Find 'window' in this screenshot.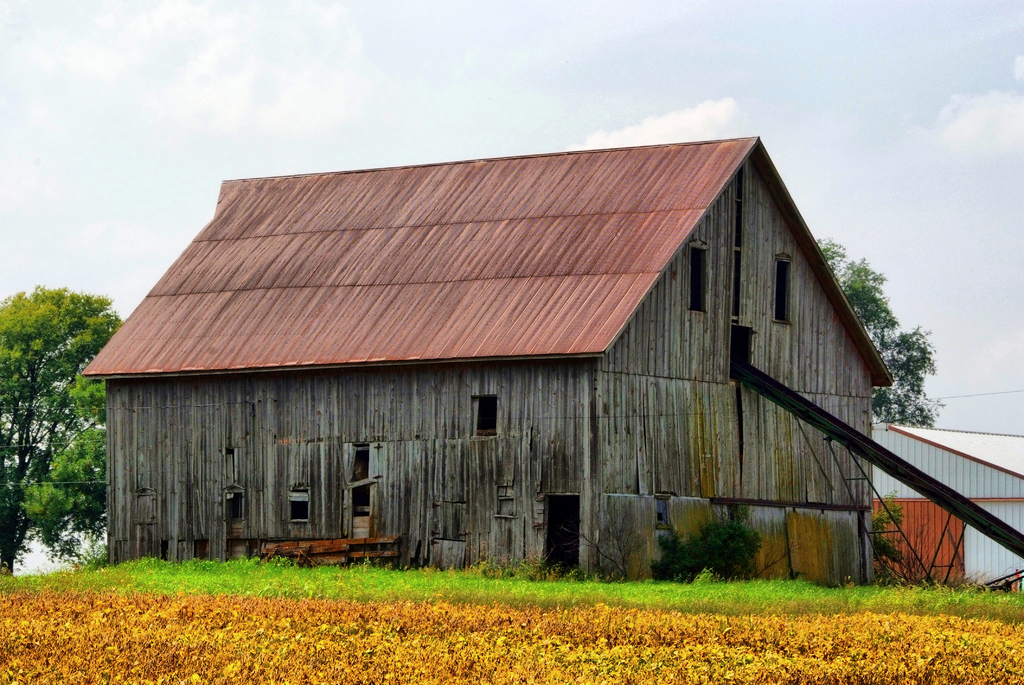
The bounding box for 'window' is rect(471, 391, 522, 438).
